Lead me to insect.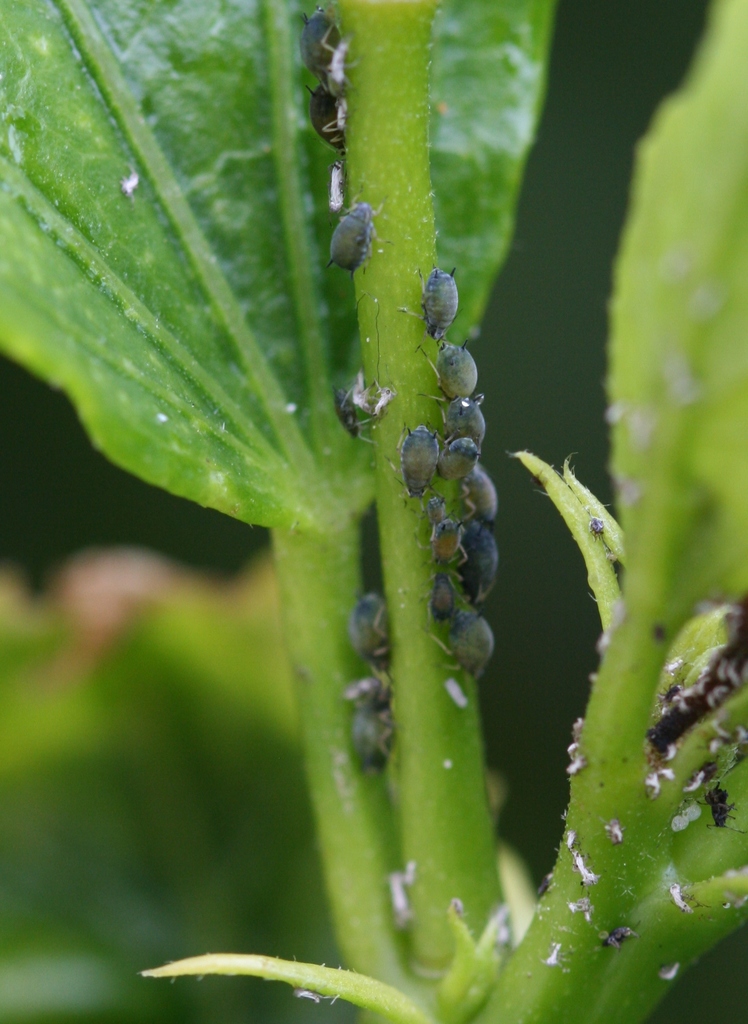
Lead to region(347, 671, 391, 711).
